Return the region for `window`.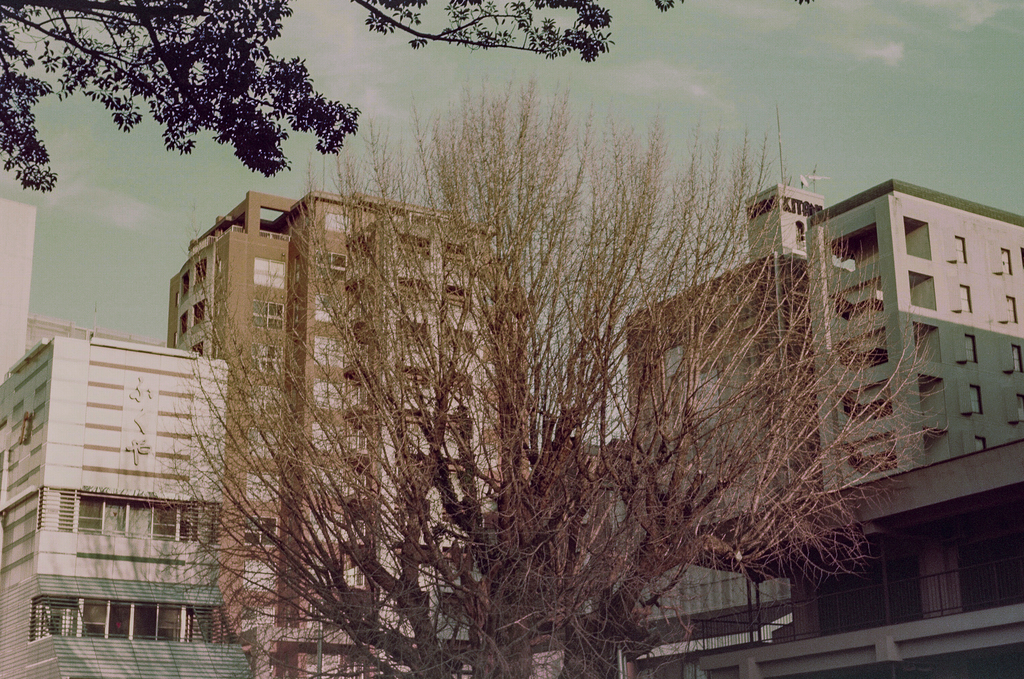
pyautogui.locateOnScreen(970, 386, 984, 415).
